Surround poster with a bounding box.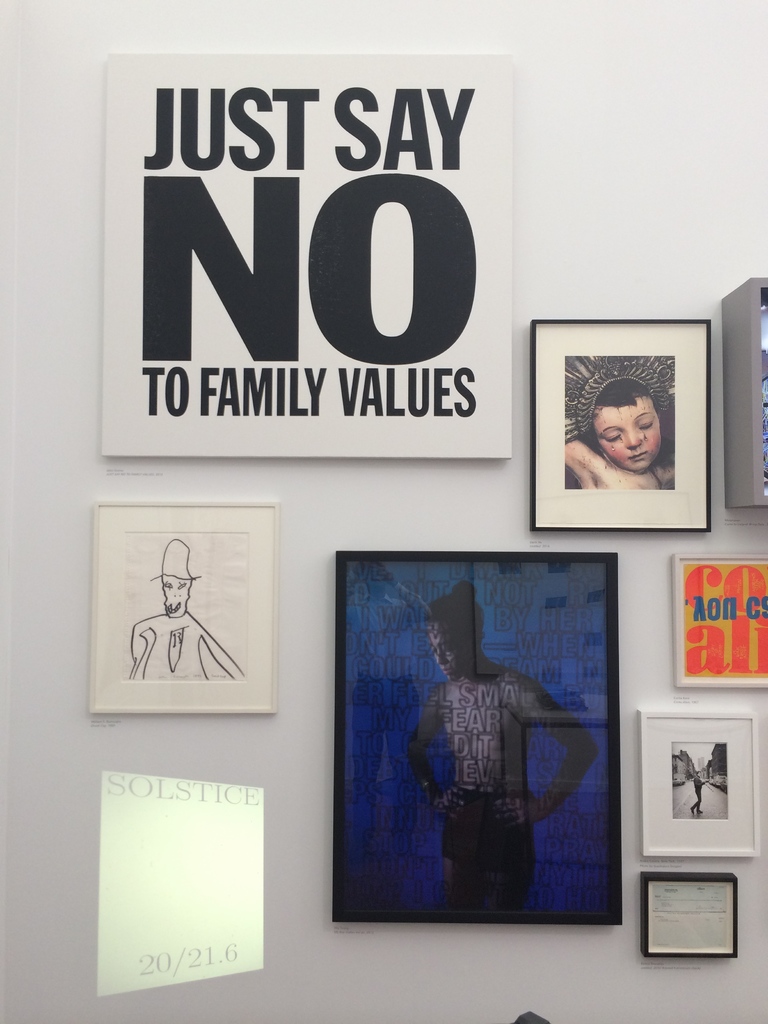
[x1=86, y1=490, x2=276, y2=707].
